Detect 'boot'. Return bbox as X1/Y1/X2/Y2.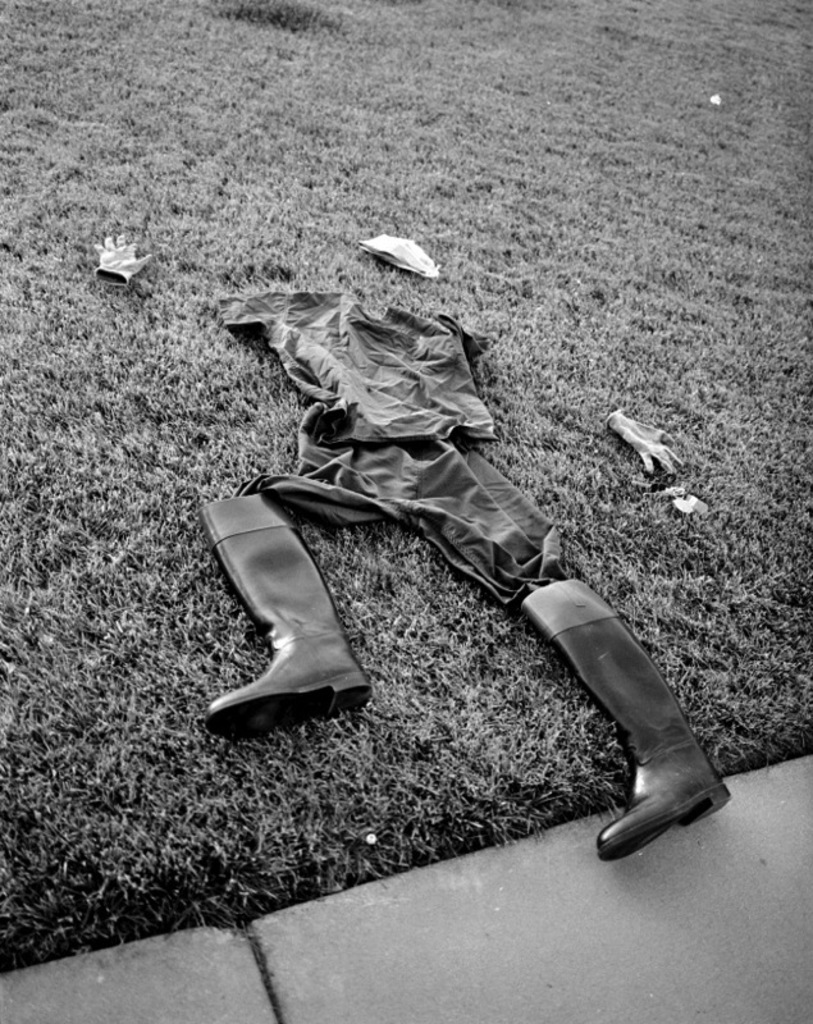
538/563/744/861.
